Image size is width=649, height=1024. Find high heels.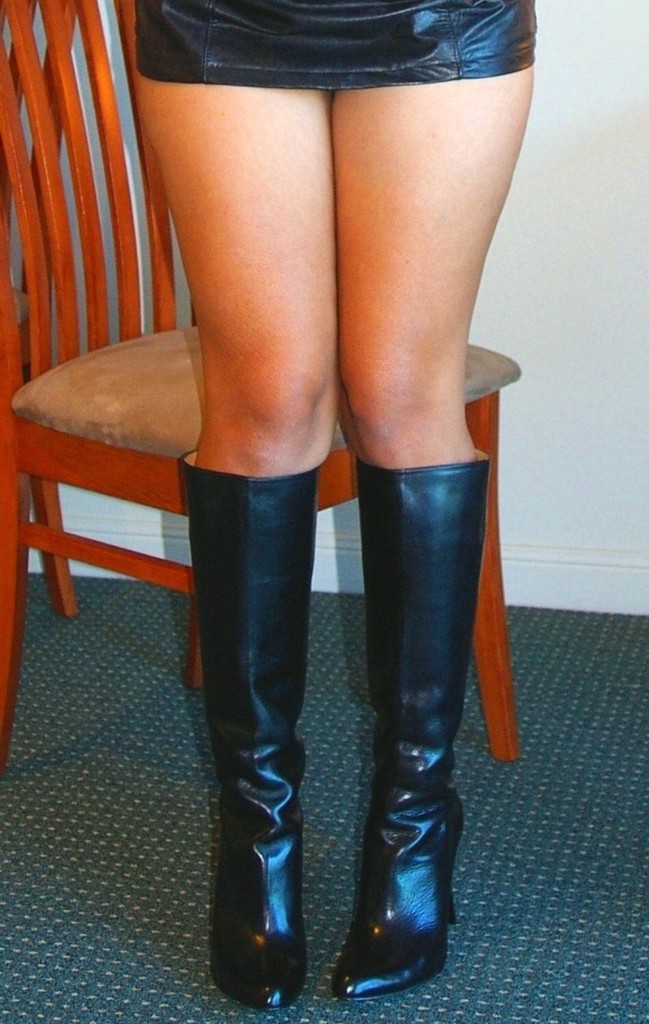
<region>333, 453, 498, 1005</region>.
